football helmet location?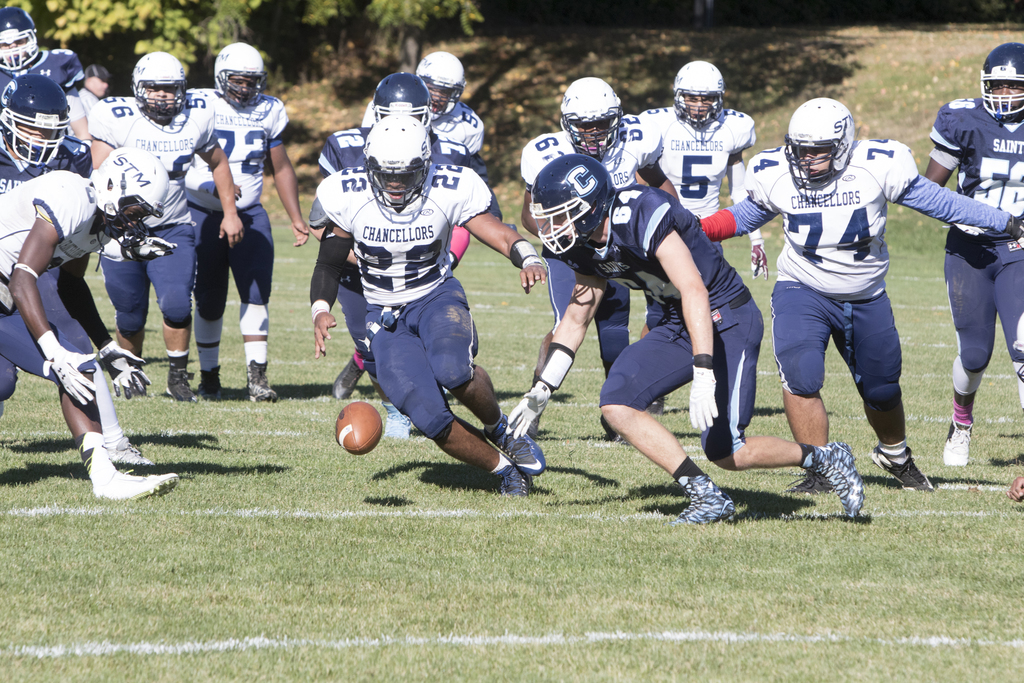
(x1=132, y1=52, x2=186, y2=120)
